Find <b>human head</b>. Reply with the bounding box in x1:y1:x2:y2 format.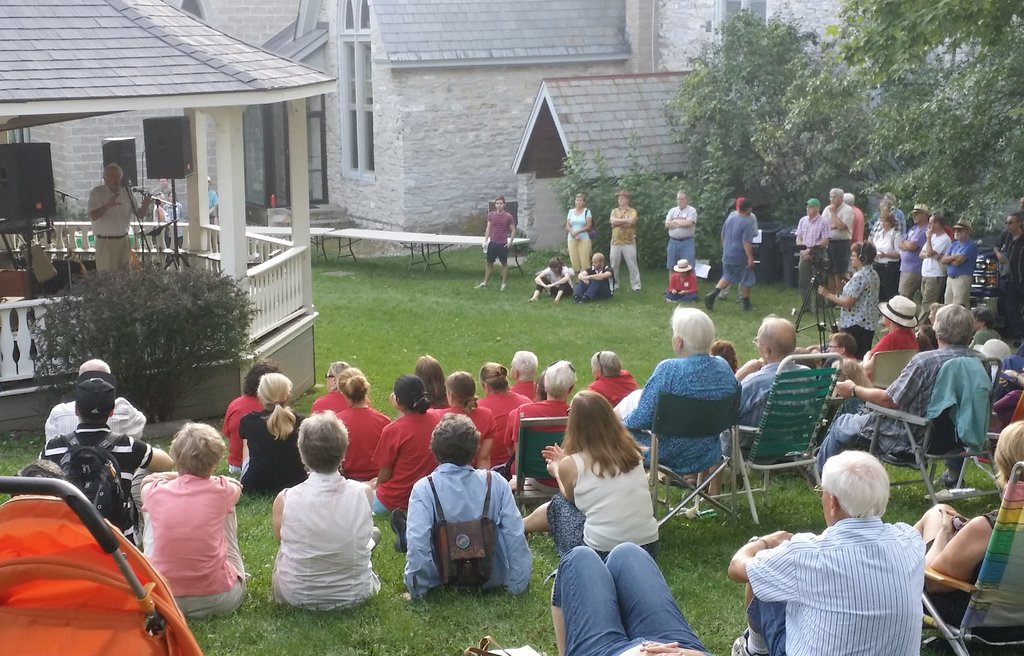
819:449:891:530.
